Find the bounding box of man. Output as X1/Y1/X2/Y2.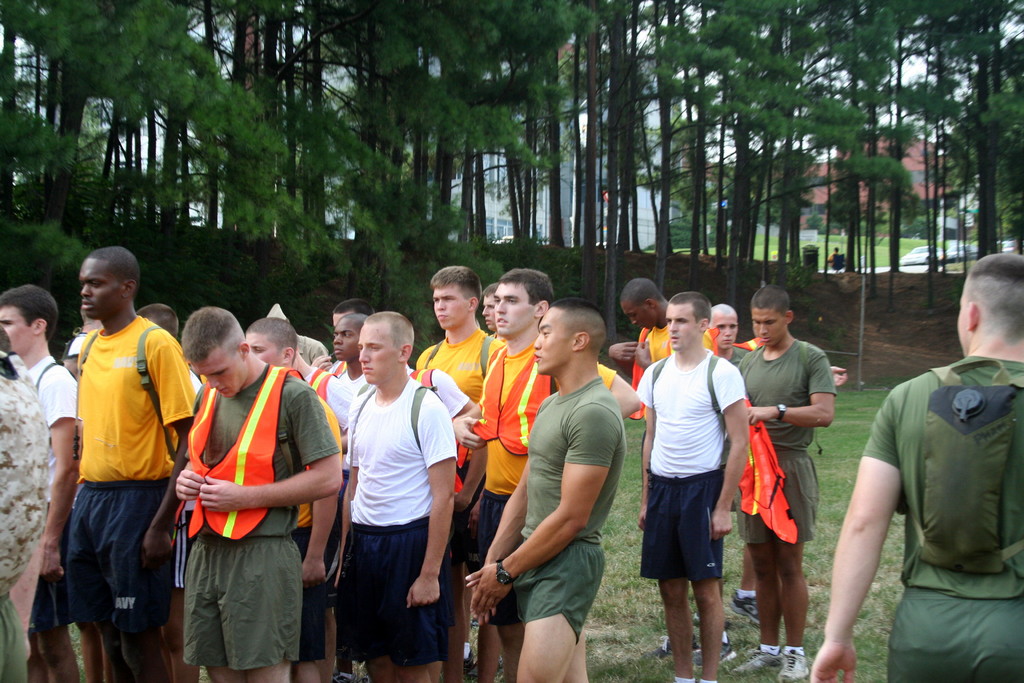
450/270/643/682.
